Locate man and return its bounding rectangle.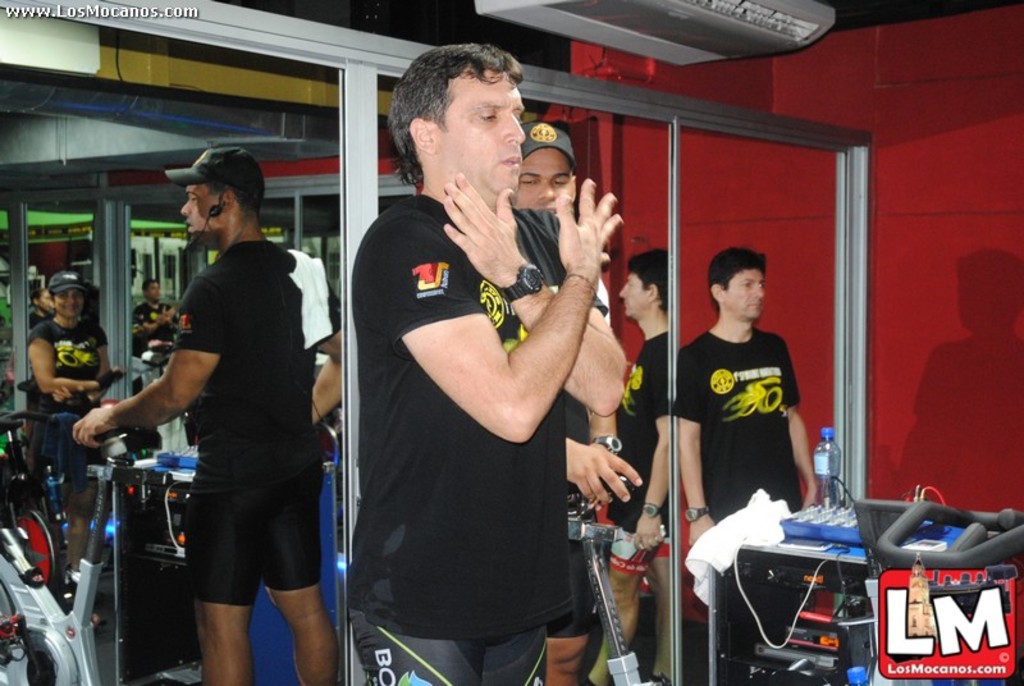
[left=678, top=244, right=819, bottom=668].
